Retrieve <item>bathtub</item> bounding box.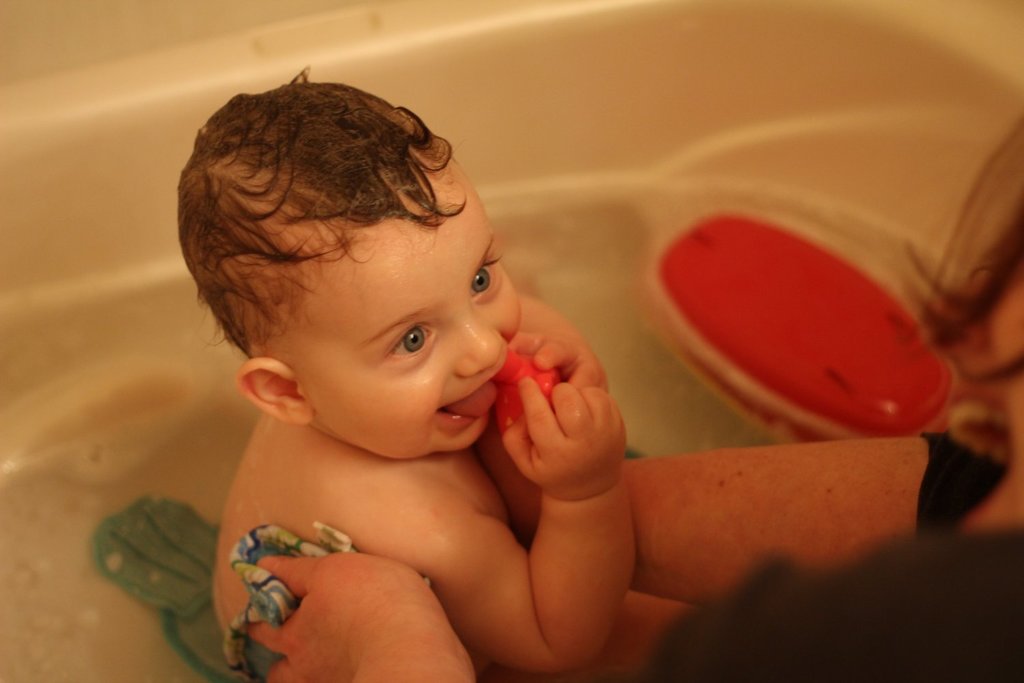
Bounding box: region(0, 0, 1023, 682).
